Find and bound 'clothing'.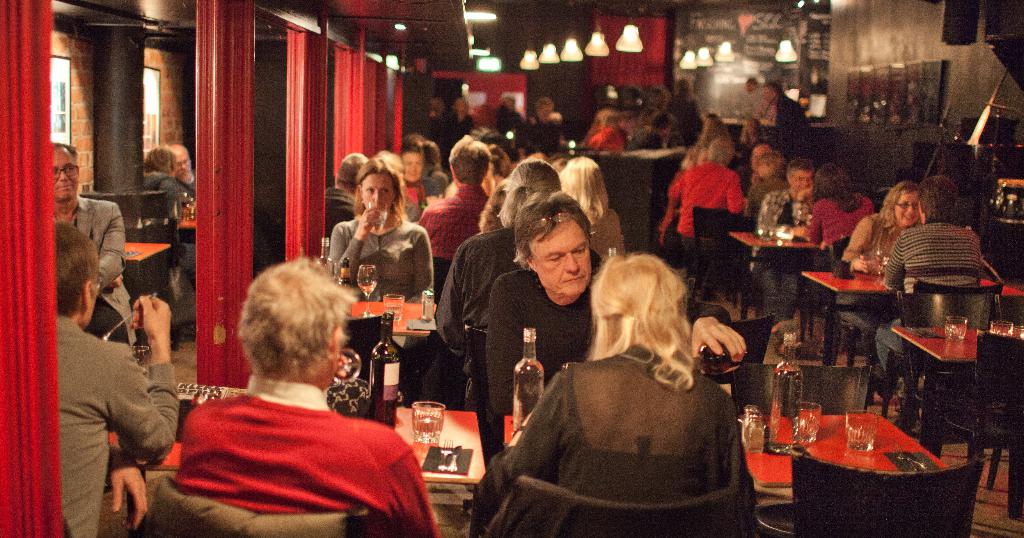
Bound: <bbox>431, 214, 534, 403</bbox>.
